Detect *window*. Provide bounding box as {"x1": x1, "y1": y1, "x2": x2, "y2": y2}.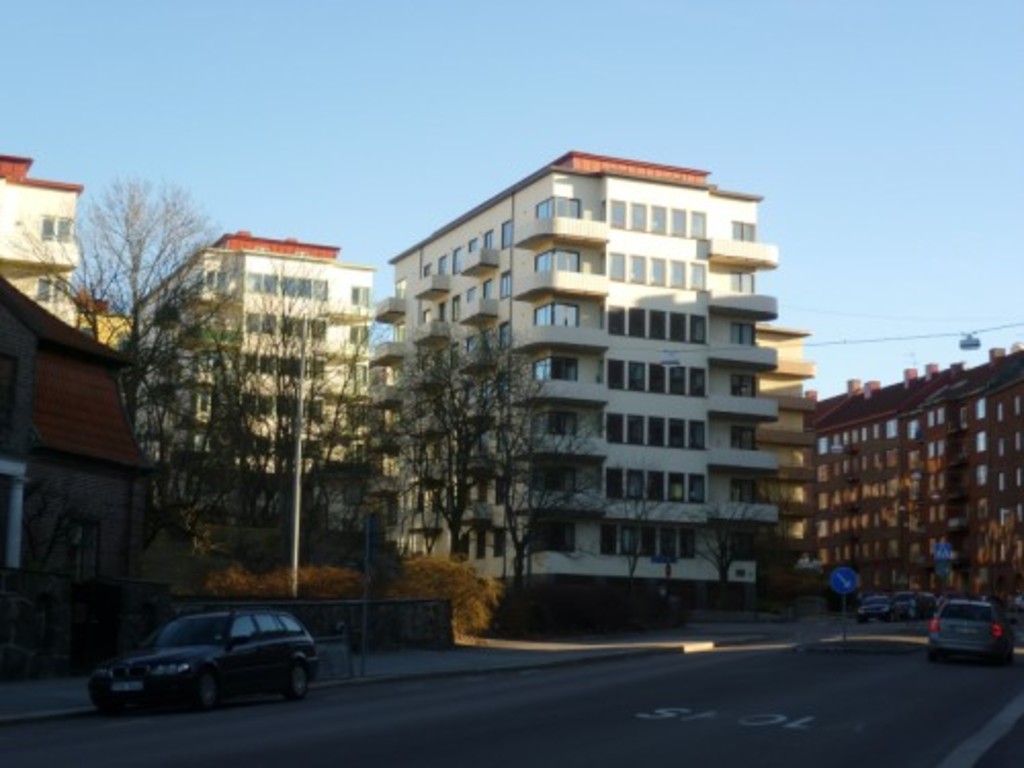
{"x1": 729, "y1": 270, "x2": 752, "y2": 293}.
